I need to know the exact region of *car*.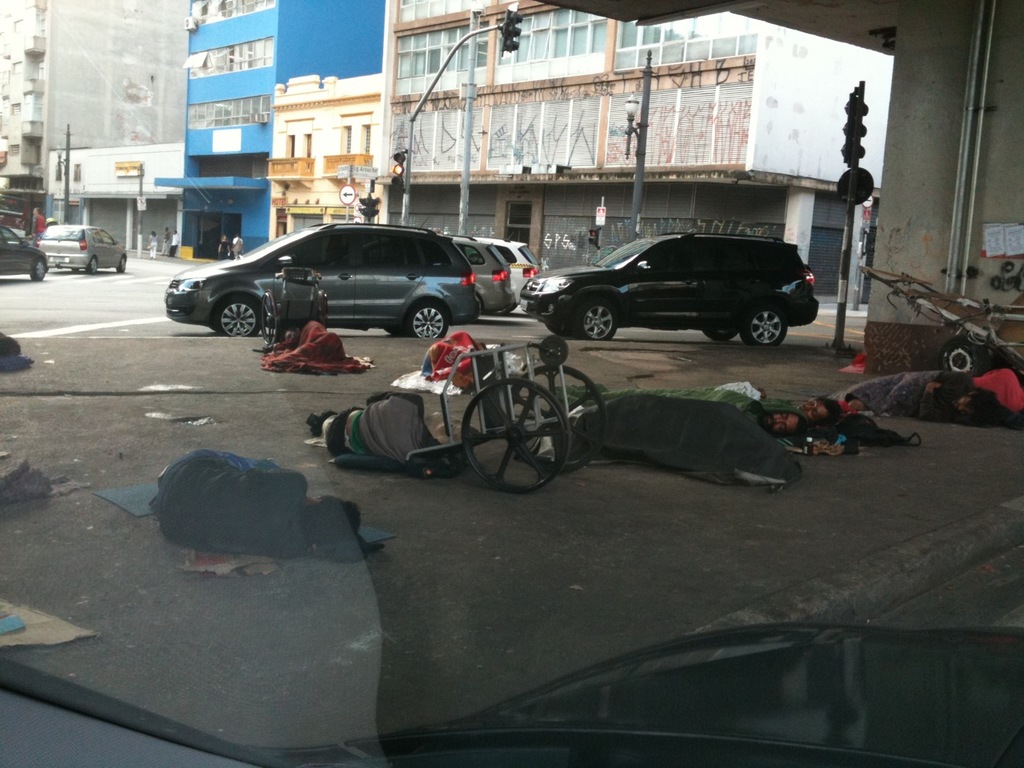
Region: {"x1": 0, "y1": 219, "x2": 47, "y2": 281}.
